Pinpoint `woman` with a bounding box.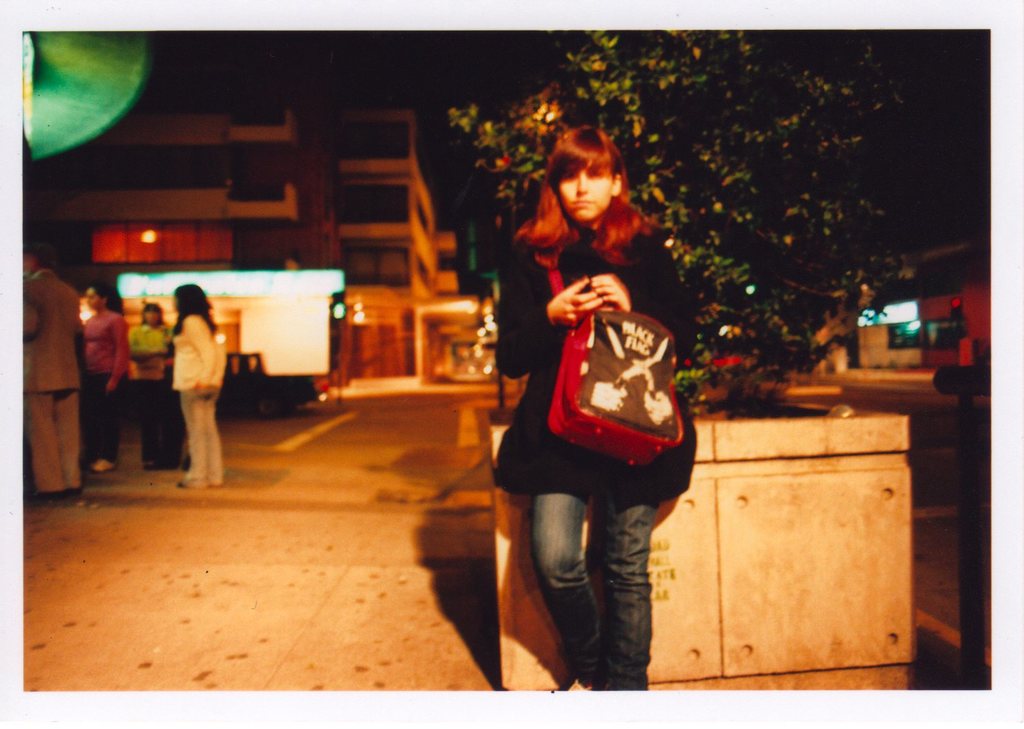
125 284 183 482.
